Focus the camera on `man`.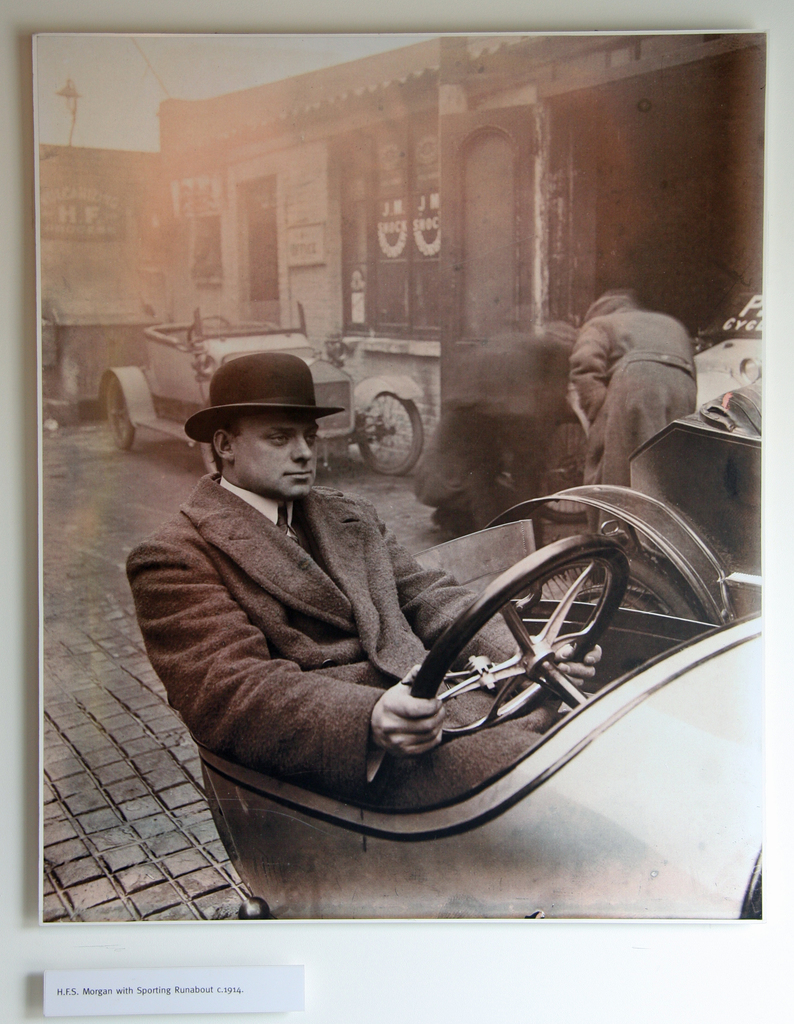
Focus region: region(106, 355, 571, 857).
